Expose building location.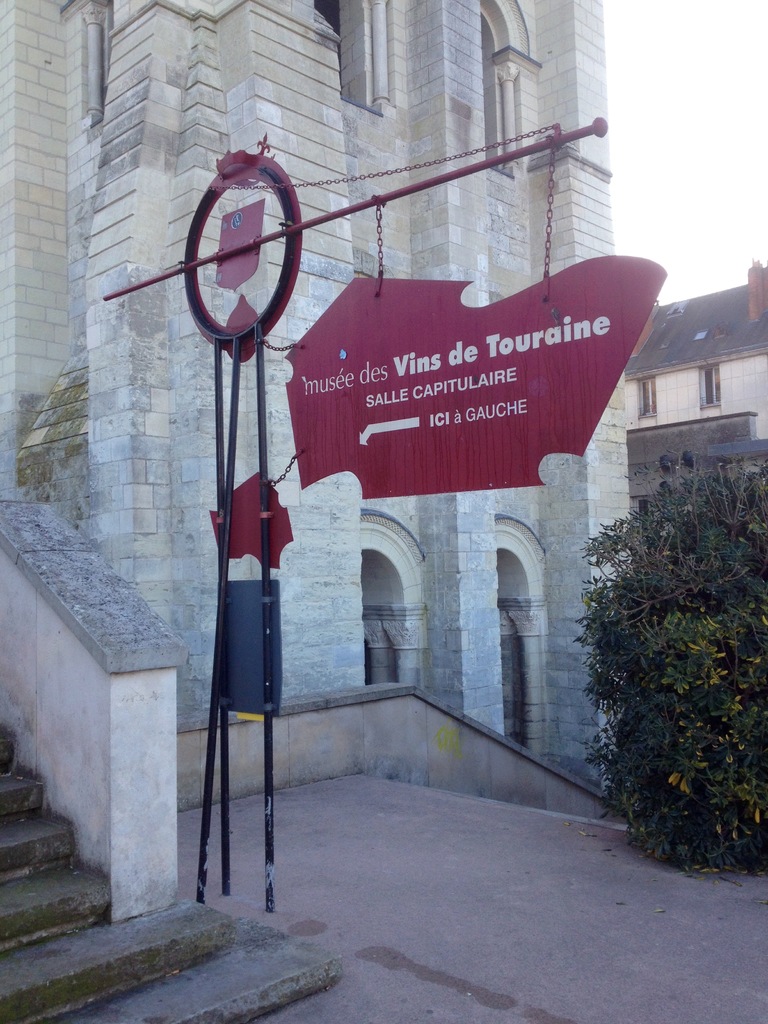
Exposed at left=0, top=0, right=628, bottom=812.
